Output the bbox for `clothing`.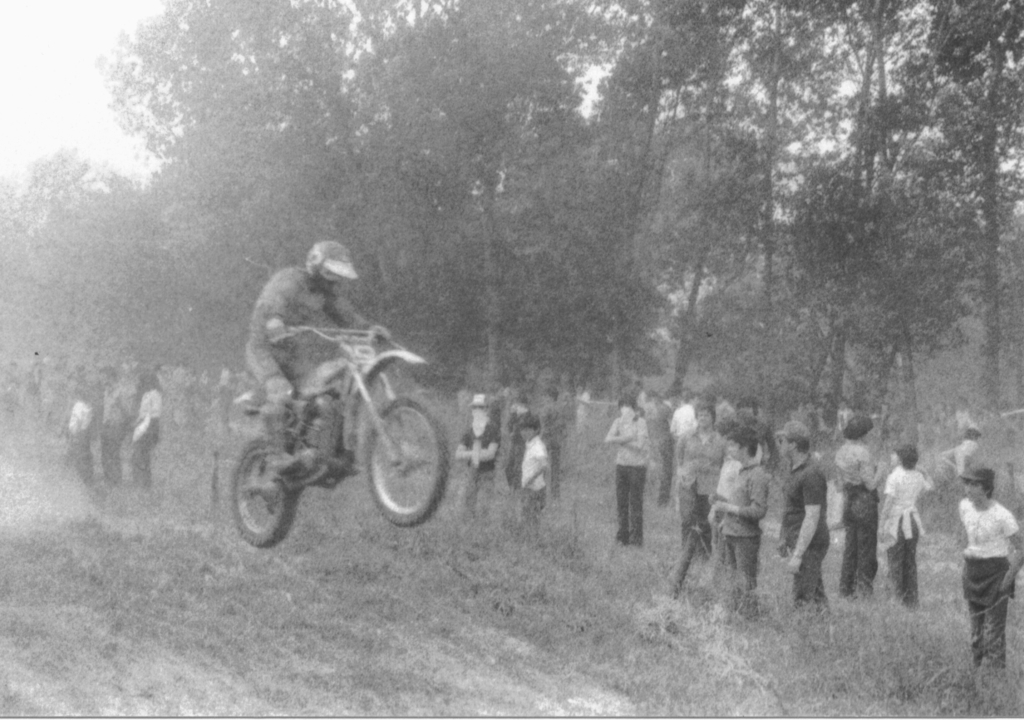
<box>130,387,164,494</box>.
